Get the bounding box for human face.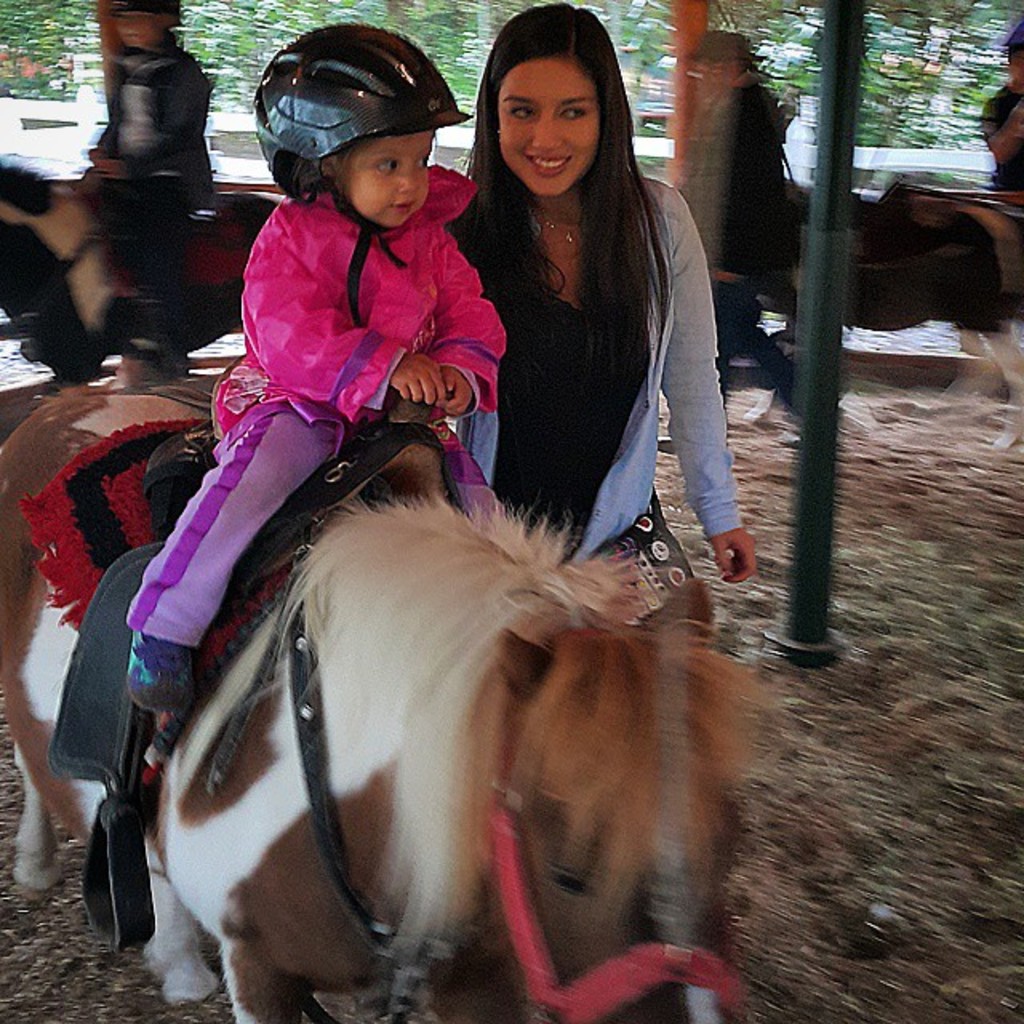
bbox=(701, 59, 731, 99).
